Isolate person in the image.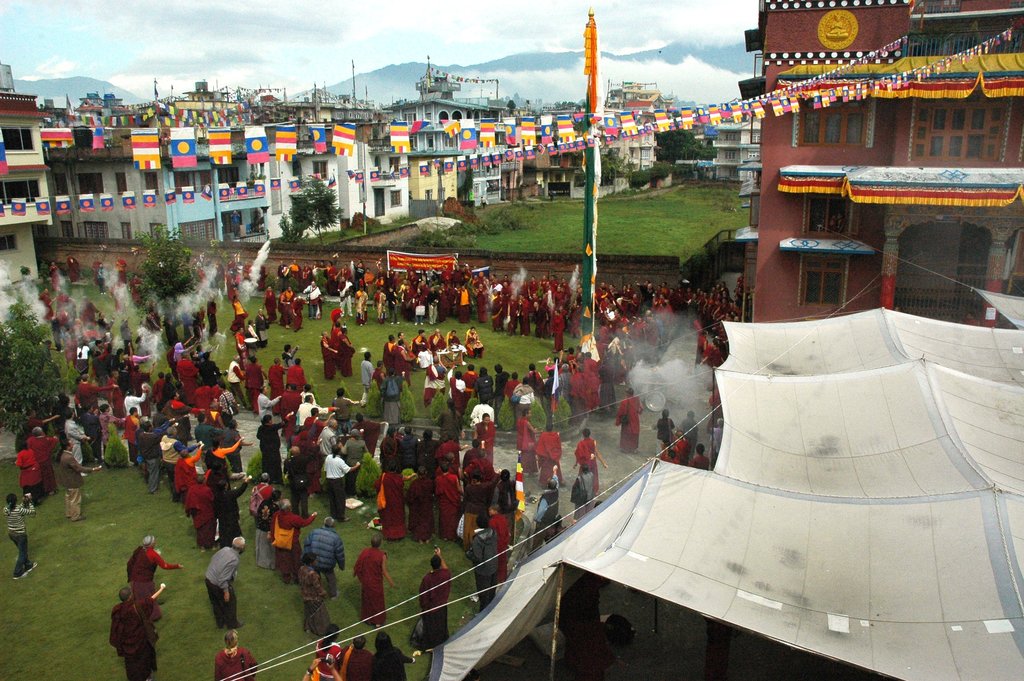
Isolated region: BBox(132, 420, 178, 496).
